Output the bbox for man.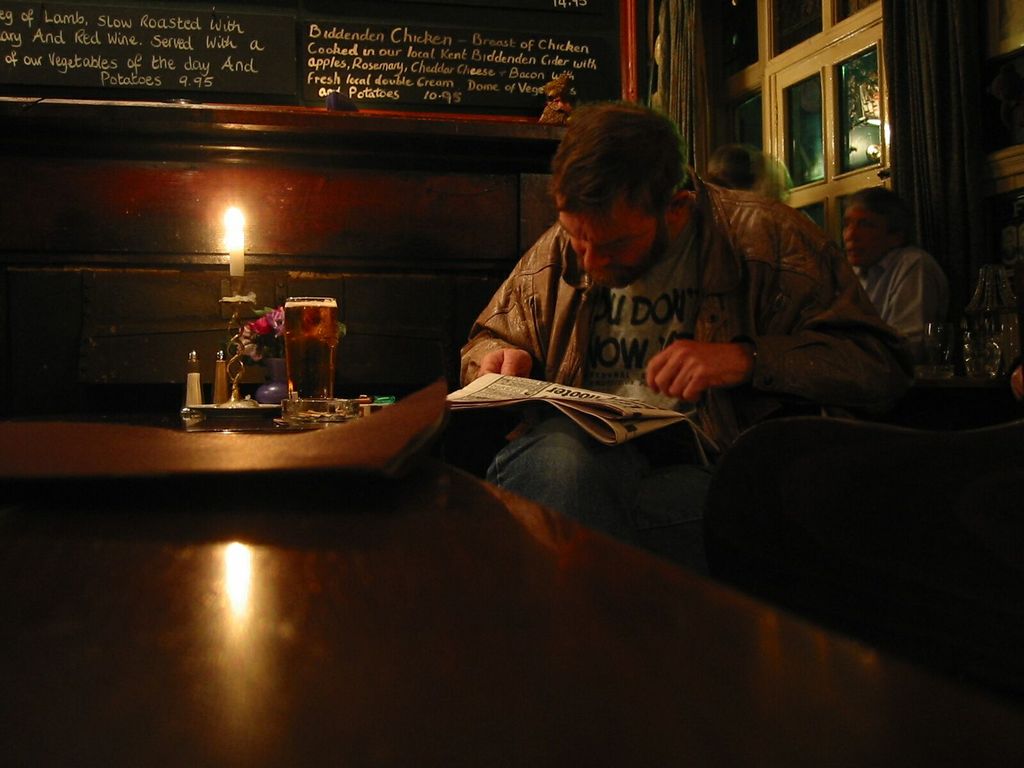
x1=420 y1=111 x2=905 y2=476.
